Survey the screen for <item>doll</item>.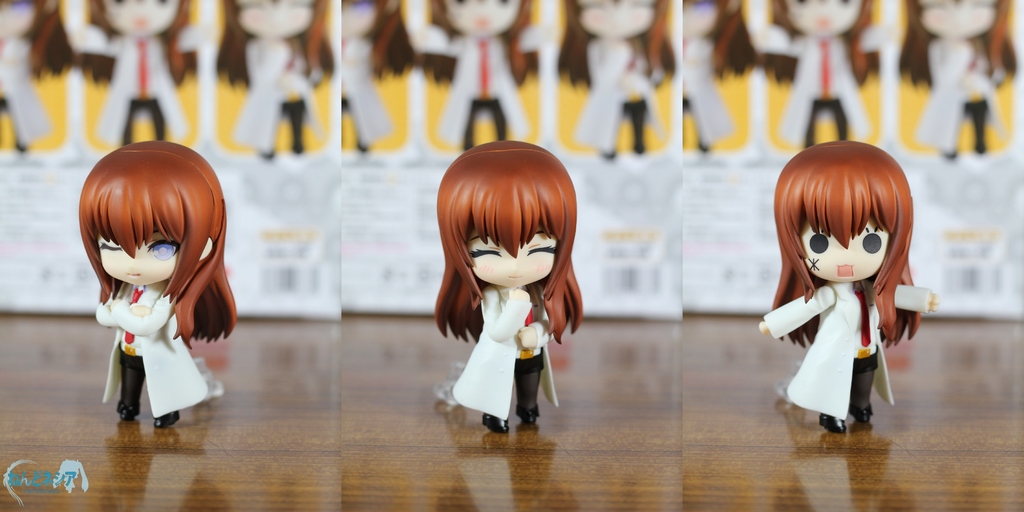
Survey found: bbox=(757, 139, 938, 433).
